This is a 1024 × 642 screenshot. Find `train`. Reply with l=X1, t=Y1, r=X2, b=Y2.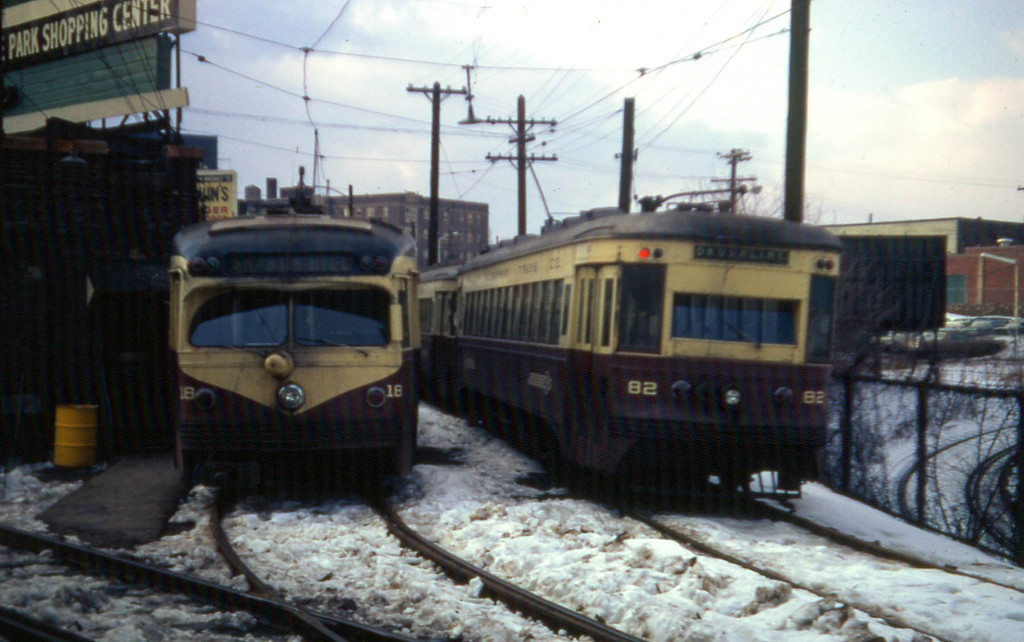
l=161, t=174, r=419, b=499.
